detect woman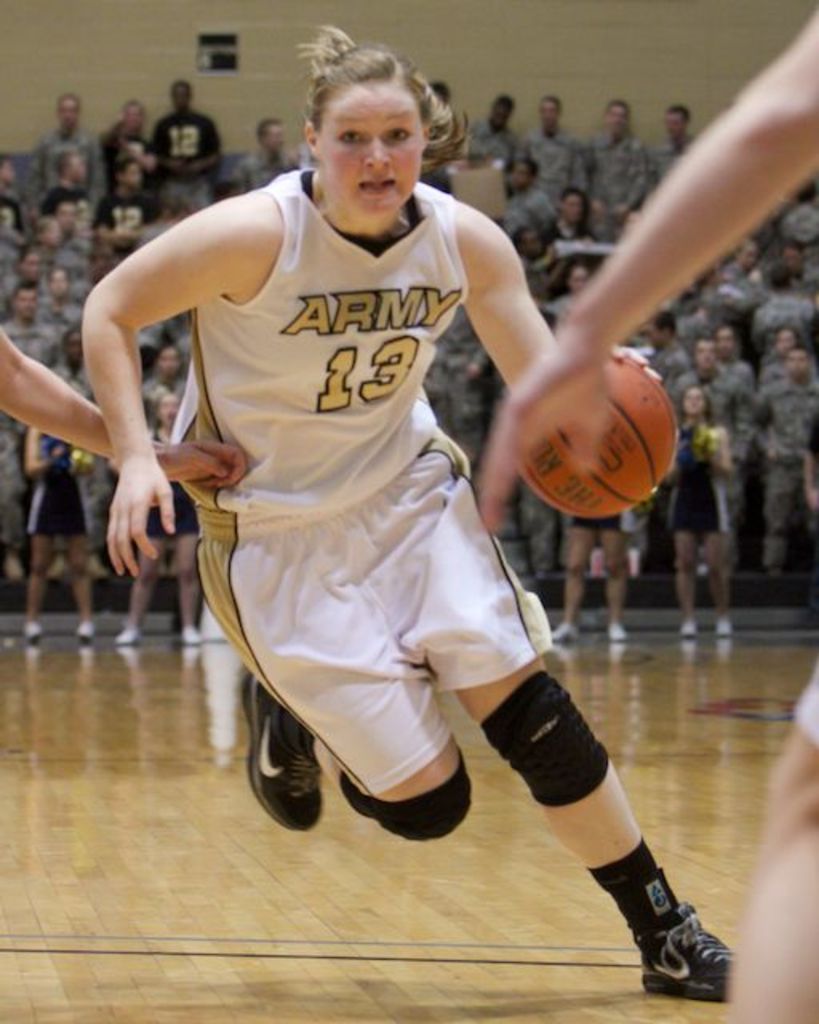
[101,373,195,675]
